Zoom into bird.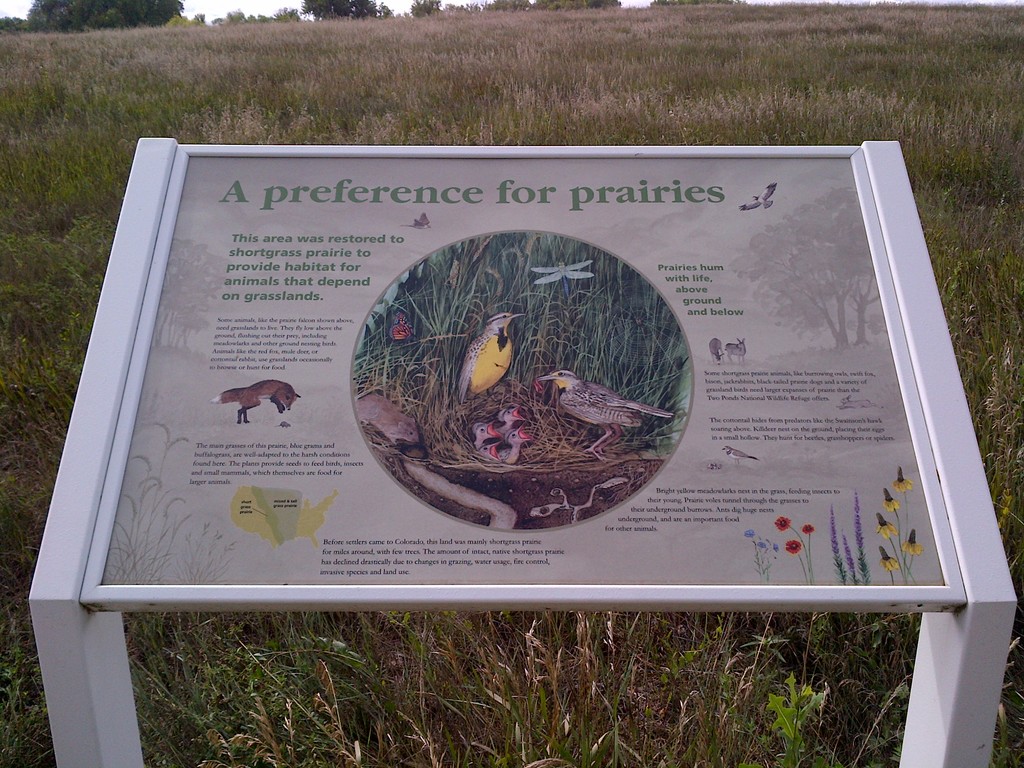
Zoom target: 536 370 680 465.
